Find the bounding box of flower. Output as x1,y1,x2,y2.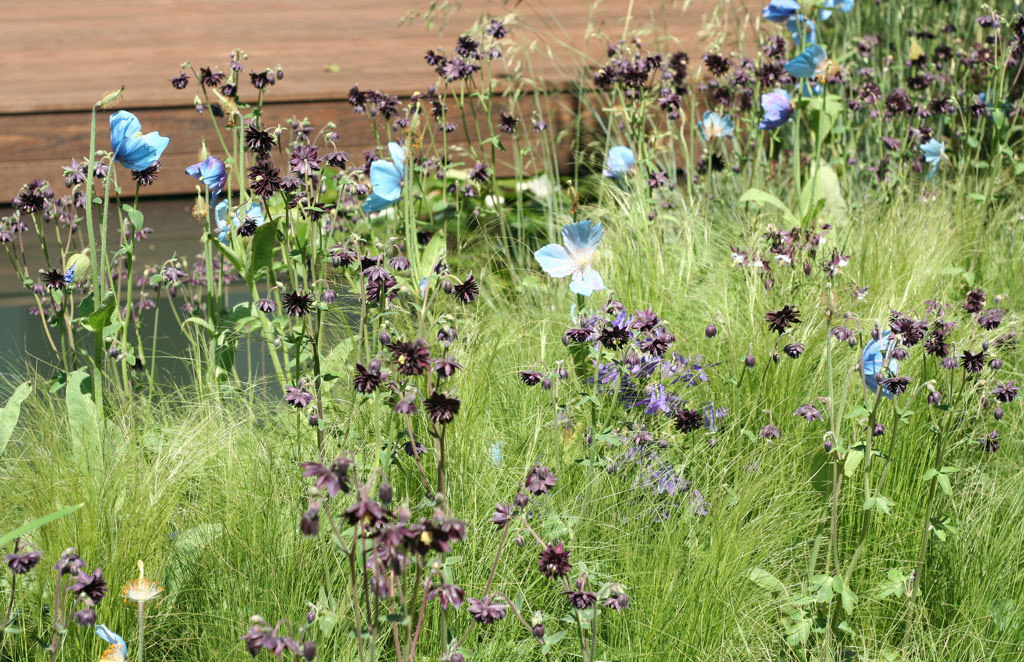
110,104,172,175.
